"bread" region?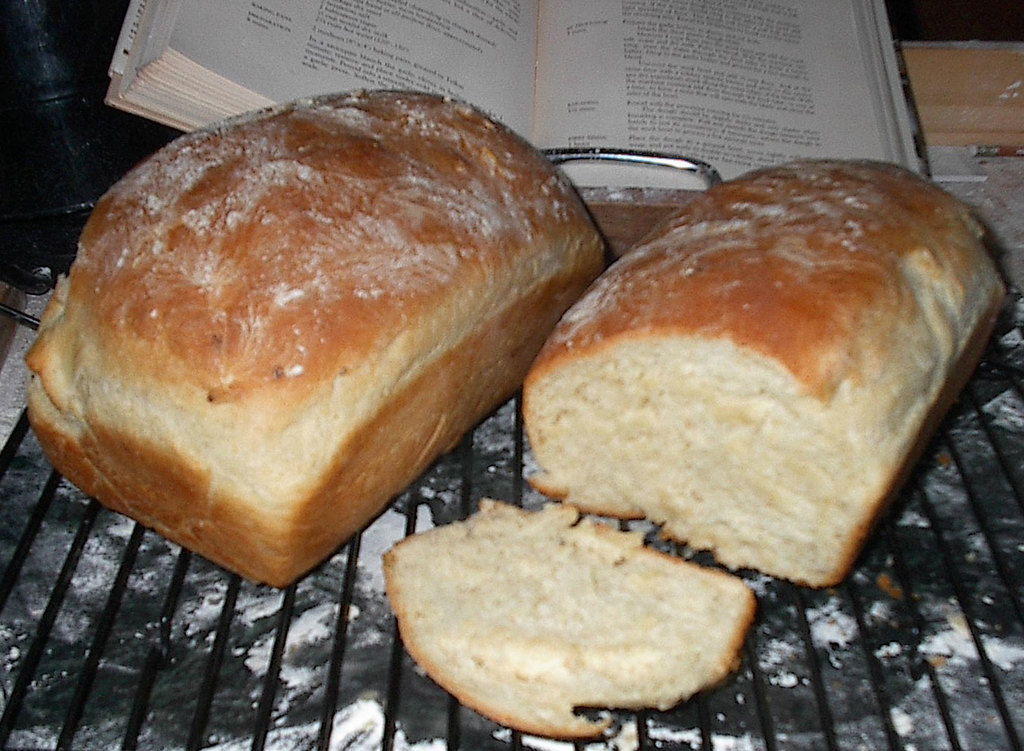
left=525, top=155, right=1013, bottom=593
